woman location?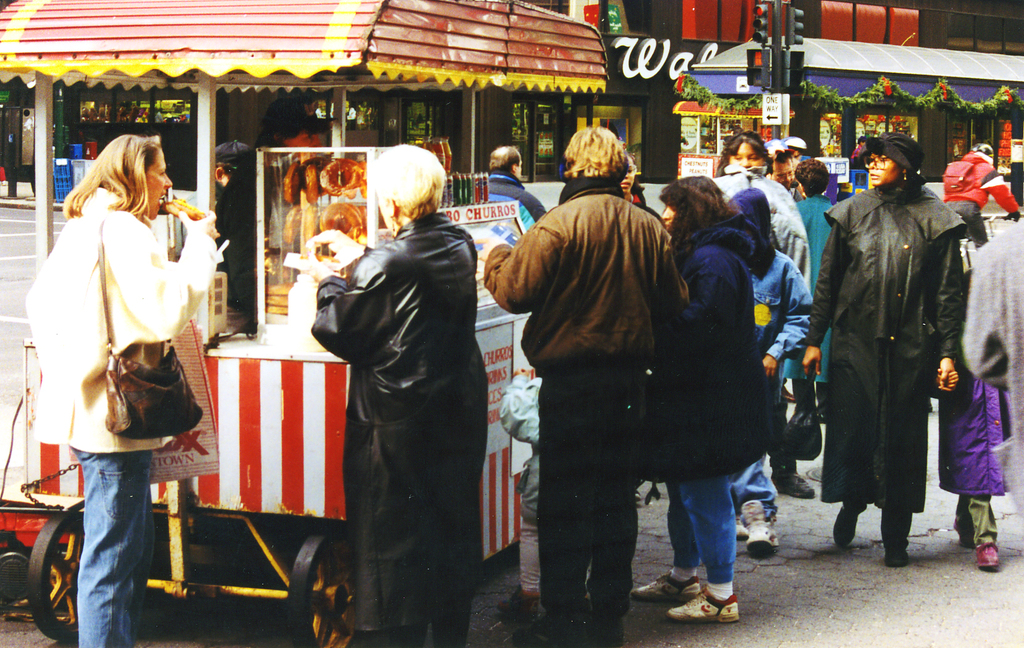
(left=626, top=175, right=772, bottom=627)
